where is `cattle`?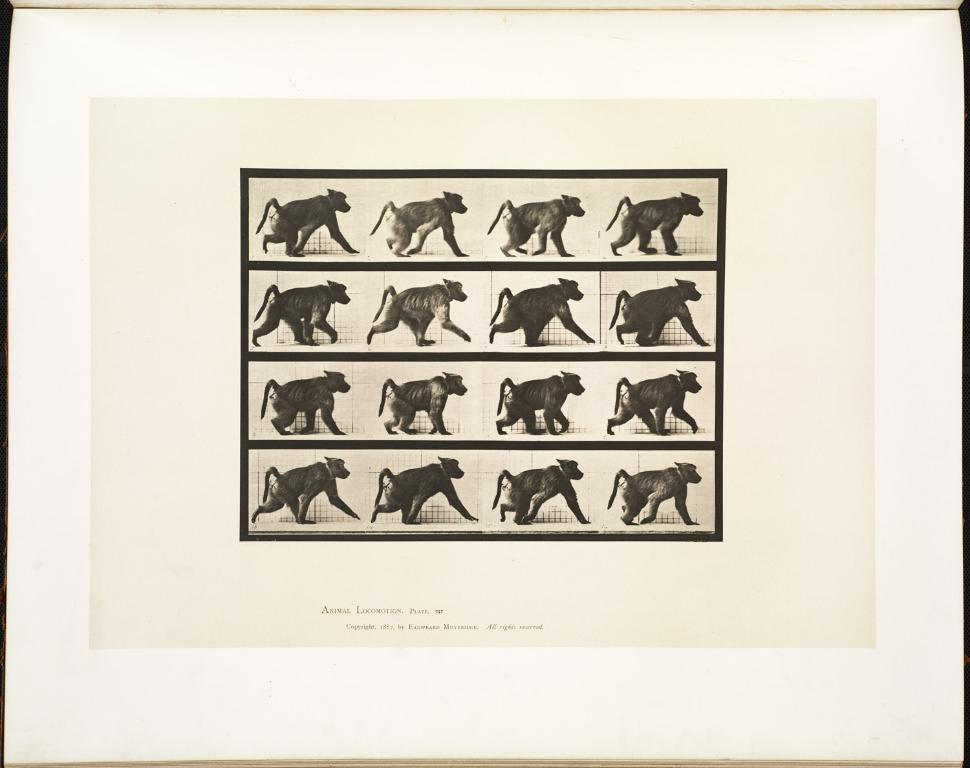
bbox=[497, 361, 586, 452].
